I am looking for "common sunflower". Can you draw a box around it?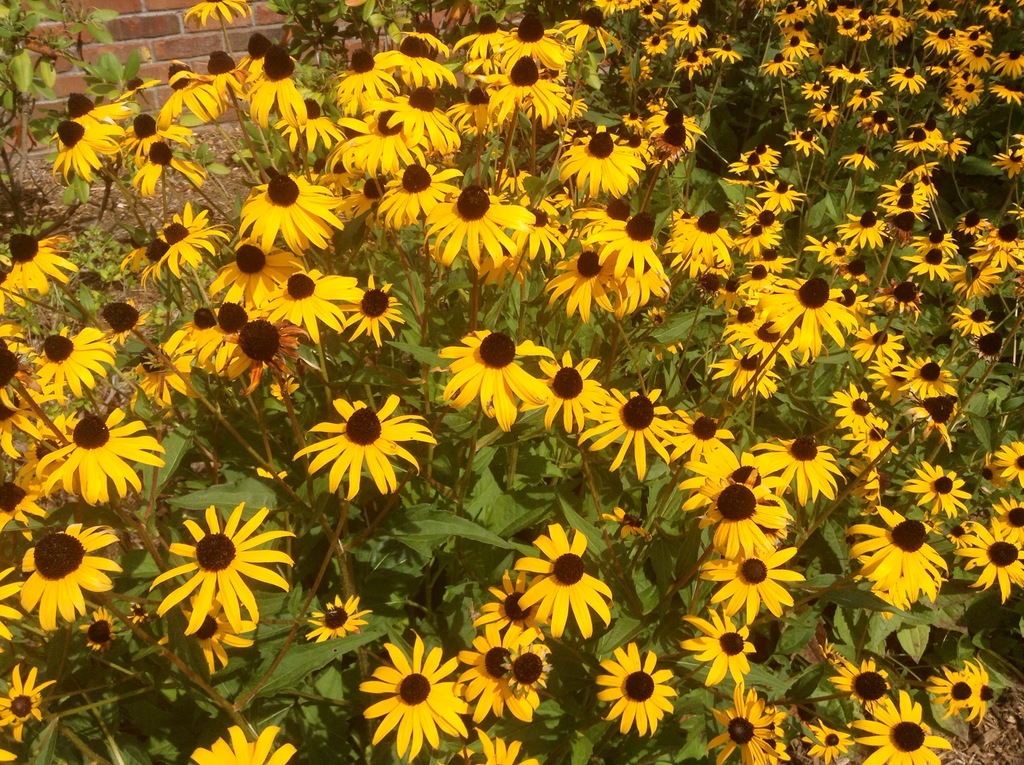
Sure, the bounding box is [702,471,791,567].
